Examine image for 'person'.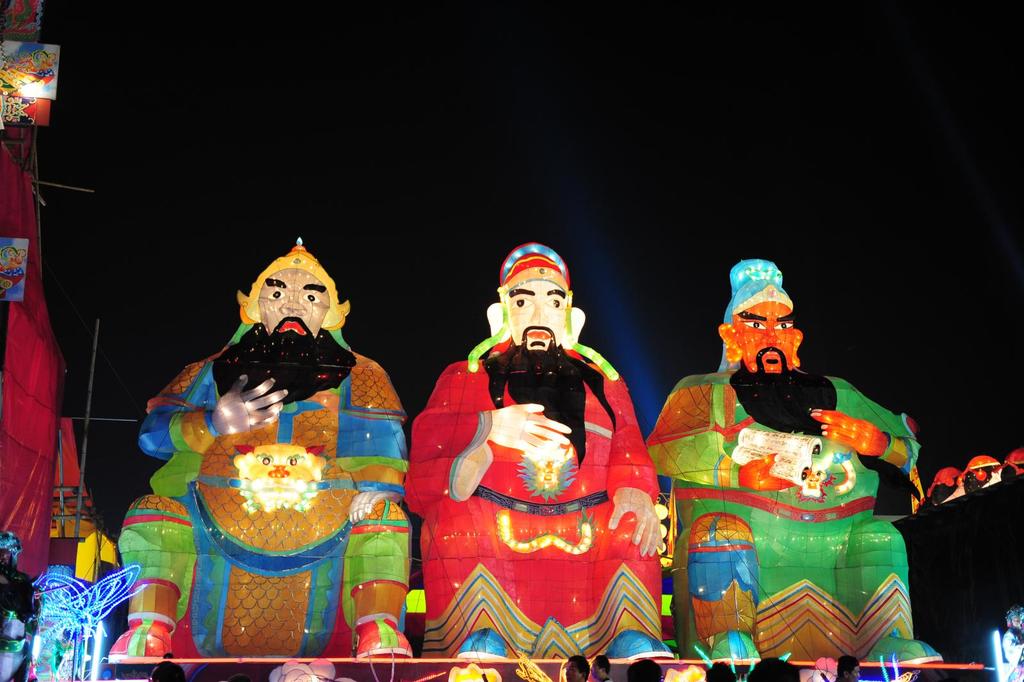
Examination result: (595, 654, 616, 681).
